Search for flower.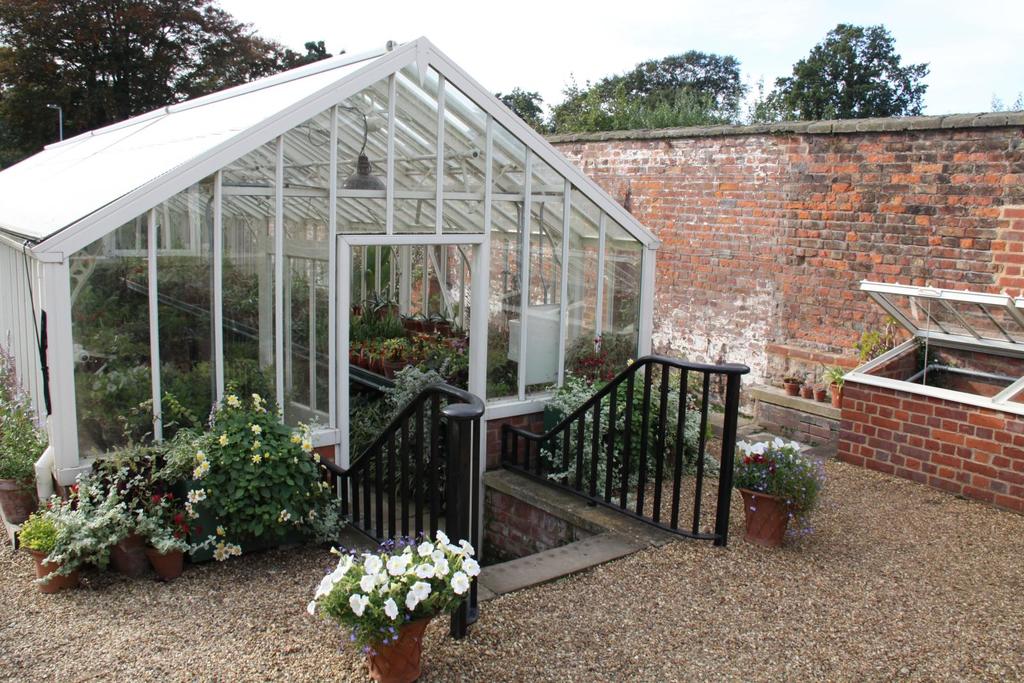
Found at left=189, top=447, right=213, bottom=478.
